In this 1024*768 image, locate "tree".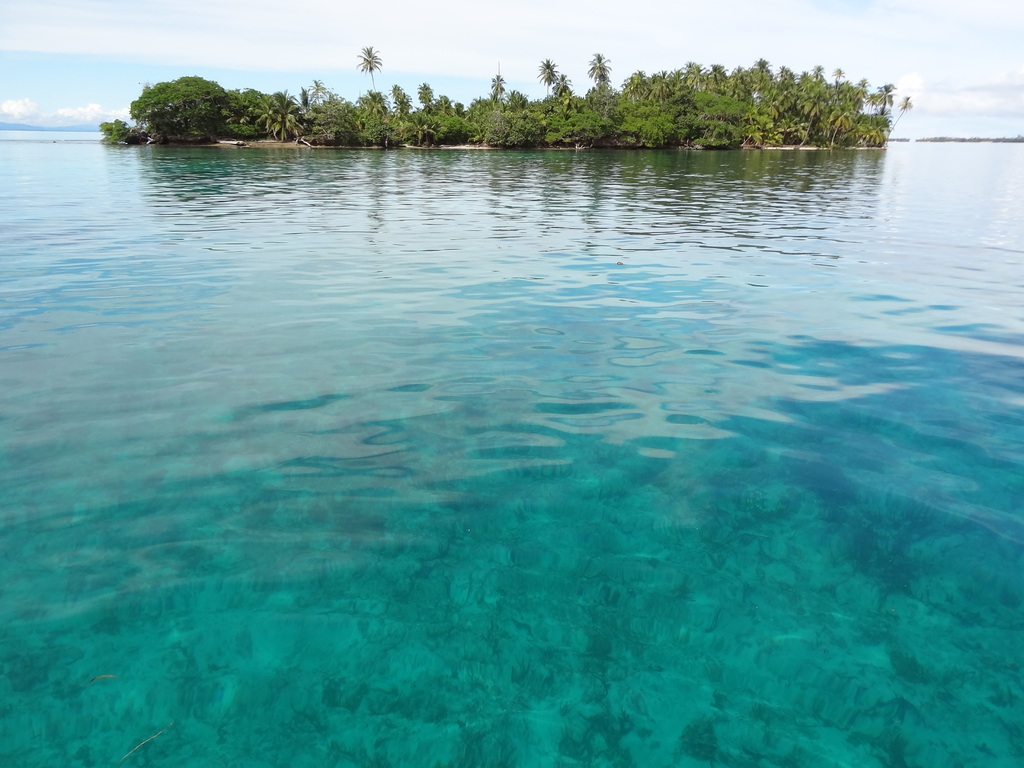
Bounding box: {"left": 403, "top": 108, "right": 440, "bottom": 145}.
